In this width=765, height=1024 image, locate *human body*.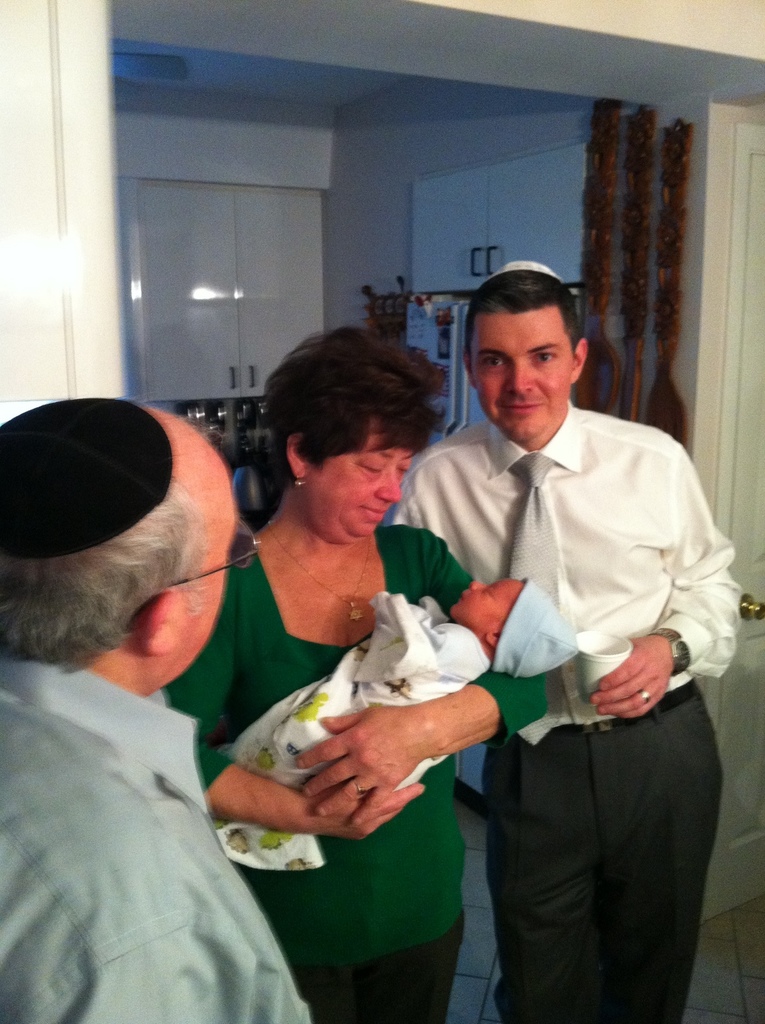
Bounding box: bbox(215, 620, 483, 792).
